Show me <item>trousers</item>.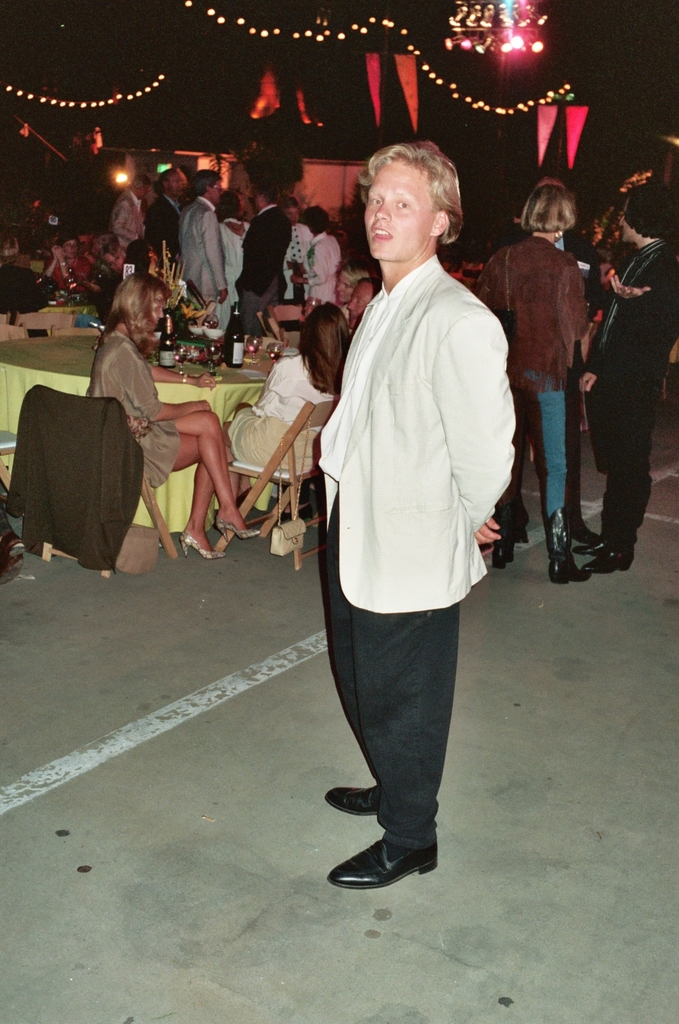
<item>trousers</item> is here: 327:489:462:848.
